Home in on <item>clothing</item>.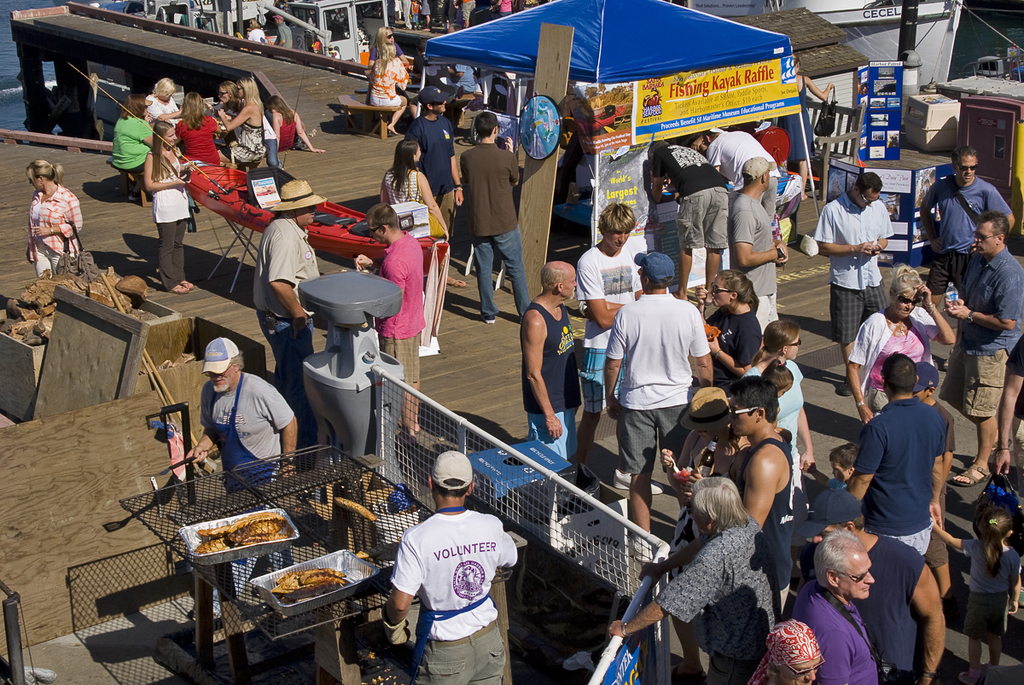
Homed in at locate(707, 125, 769, 201).
